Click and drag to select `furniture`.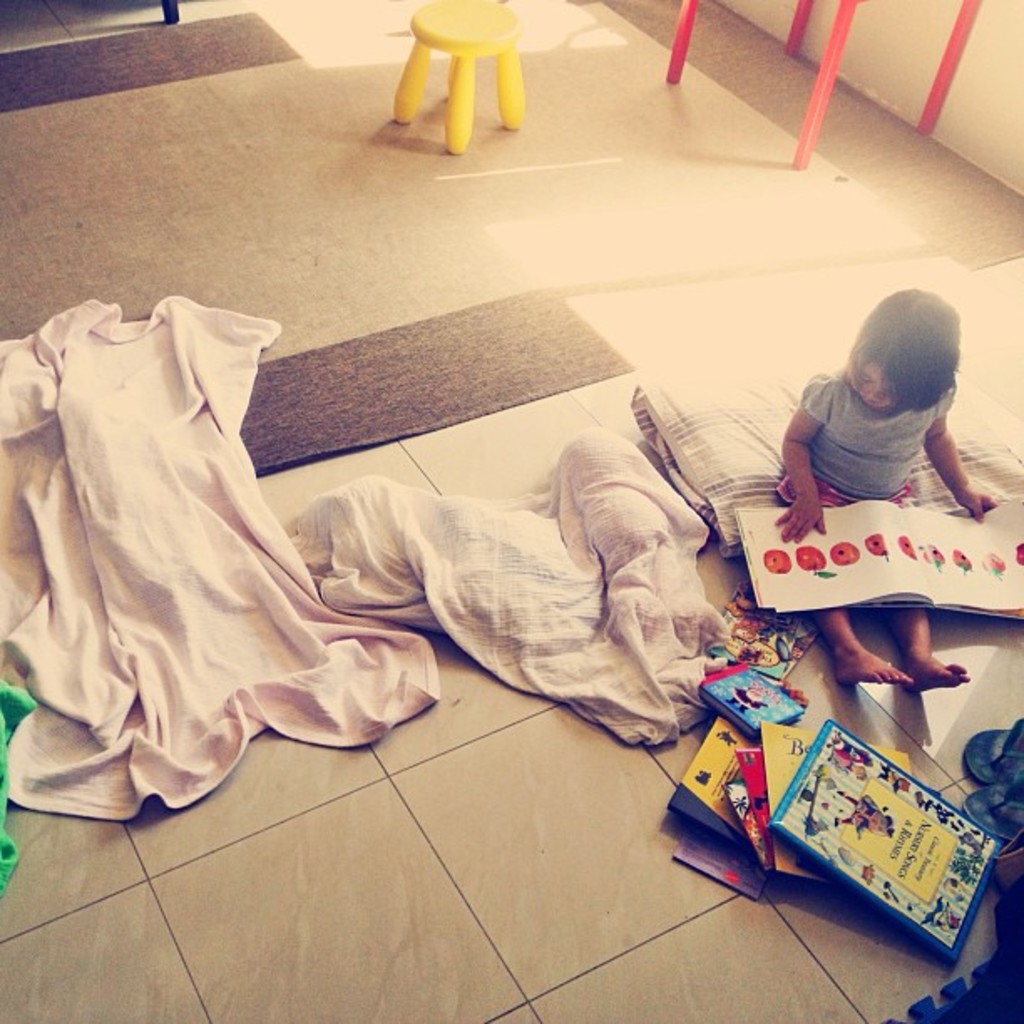
Selection: [664, 0, 980, 169].
